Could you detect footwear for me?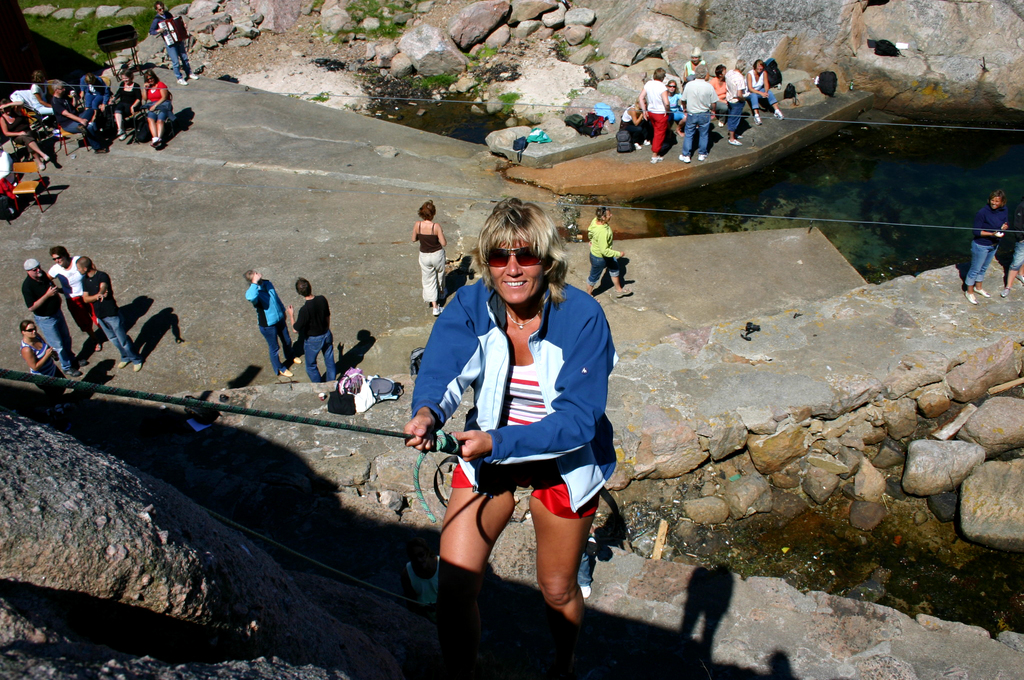
Detection result: 66,364,83,380.
